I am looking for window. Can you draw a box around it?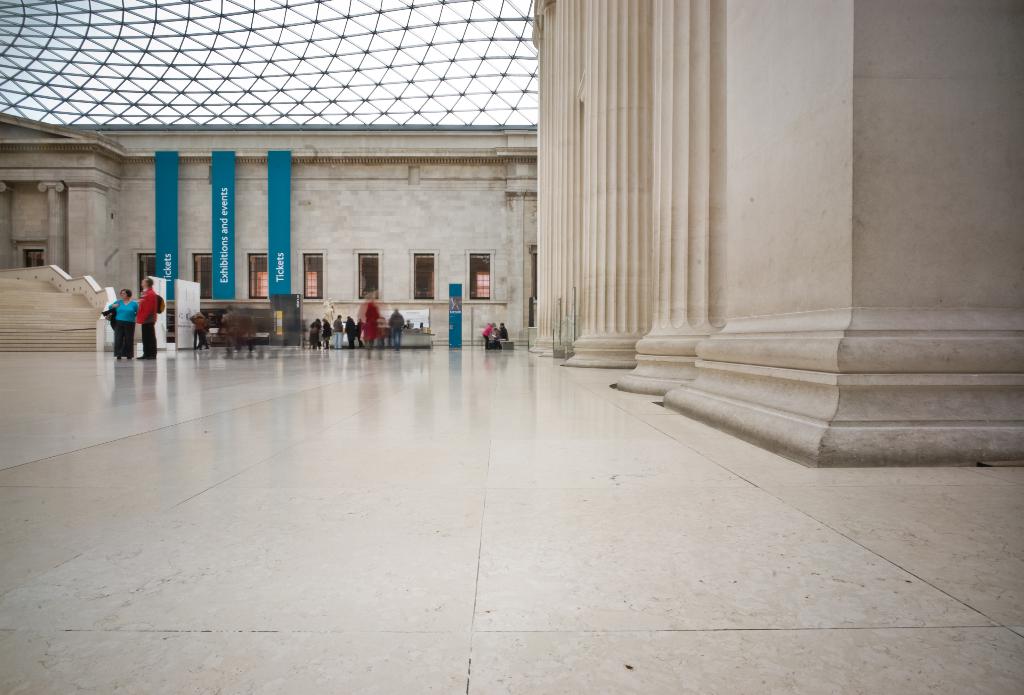
Sure, the bounding box is box(358, 252, 385, 298).
